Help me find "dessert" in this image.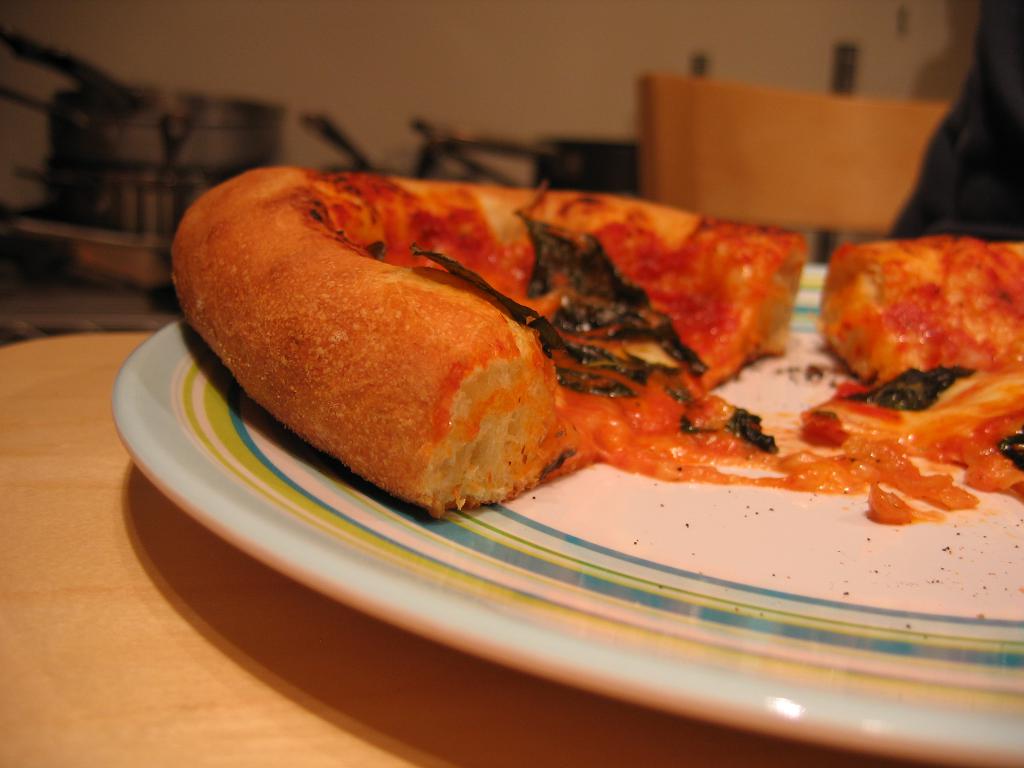
Found it: 822/230/1023/502.
